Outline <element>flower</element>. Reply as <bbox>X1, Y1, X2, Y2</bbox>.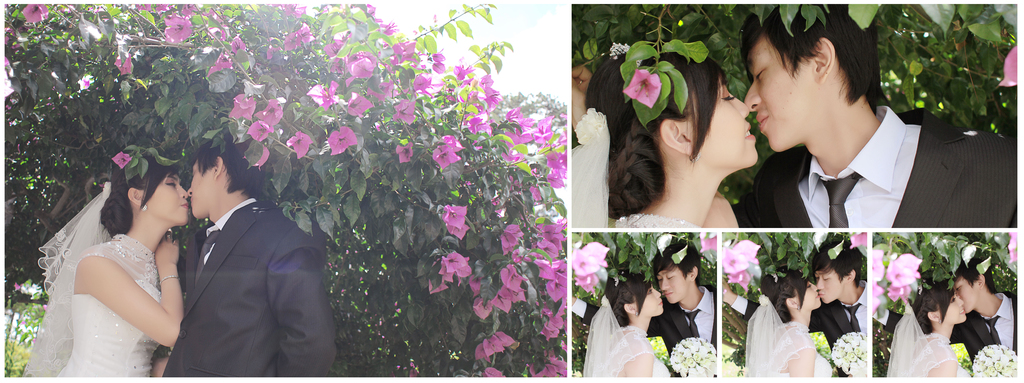
<bbox>378, 21, 397, 35</bbox>.
